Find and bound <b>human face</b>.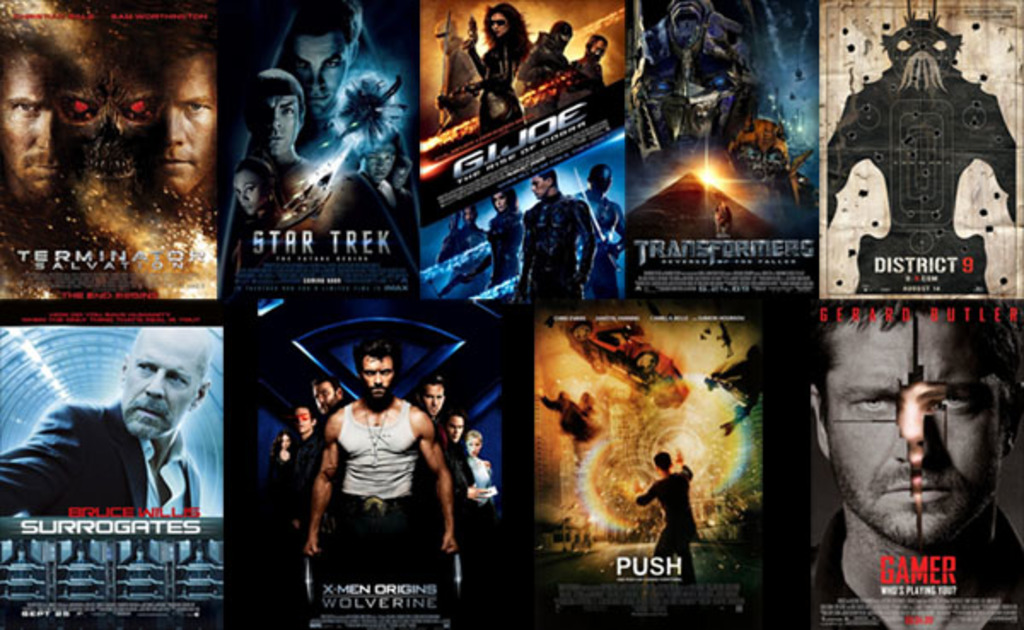
Bound: <bbox>2, 43, 77, 198</bbox>.
